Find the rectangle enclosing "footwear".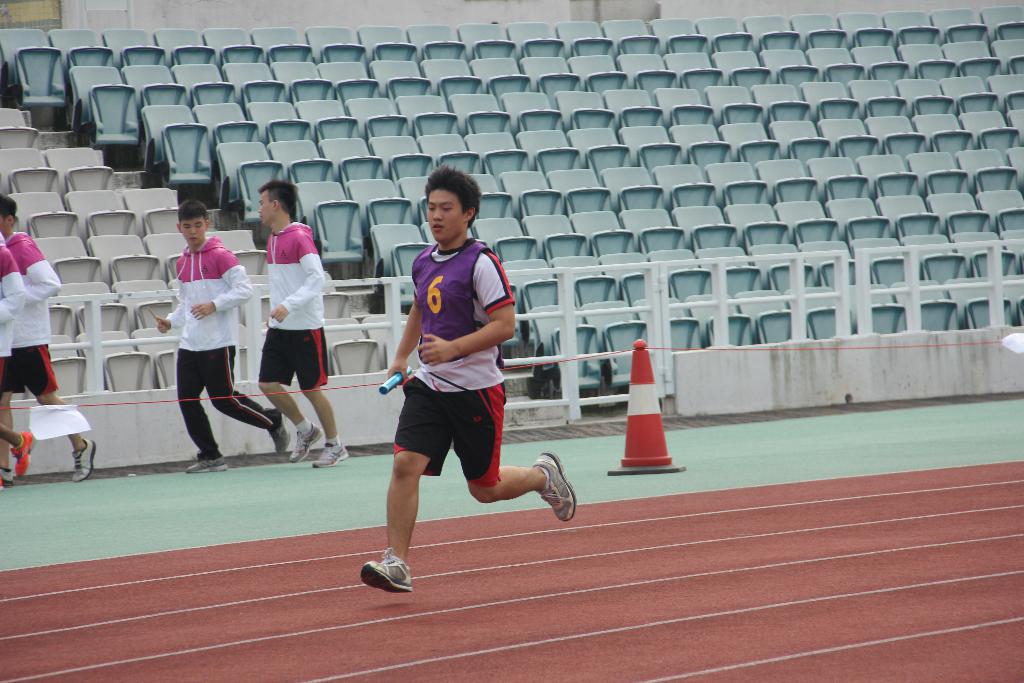
l=312, t=441, r=349, b=472.
